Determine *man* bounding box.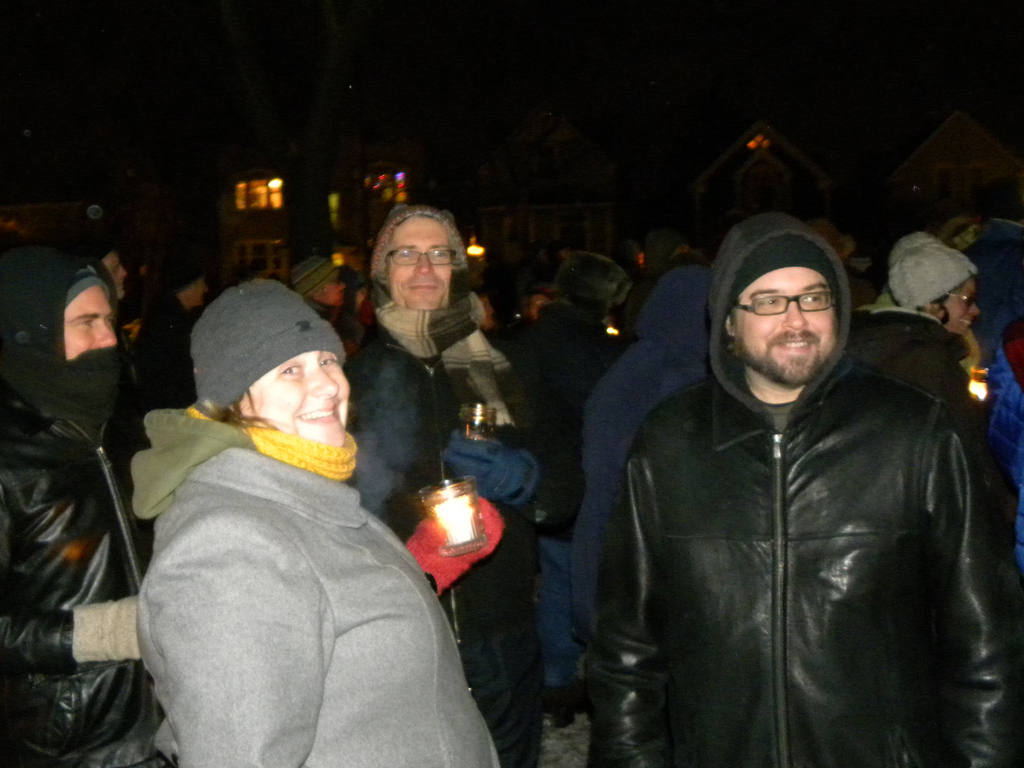
Determined: box=[577, 201, 1023, 765].
